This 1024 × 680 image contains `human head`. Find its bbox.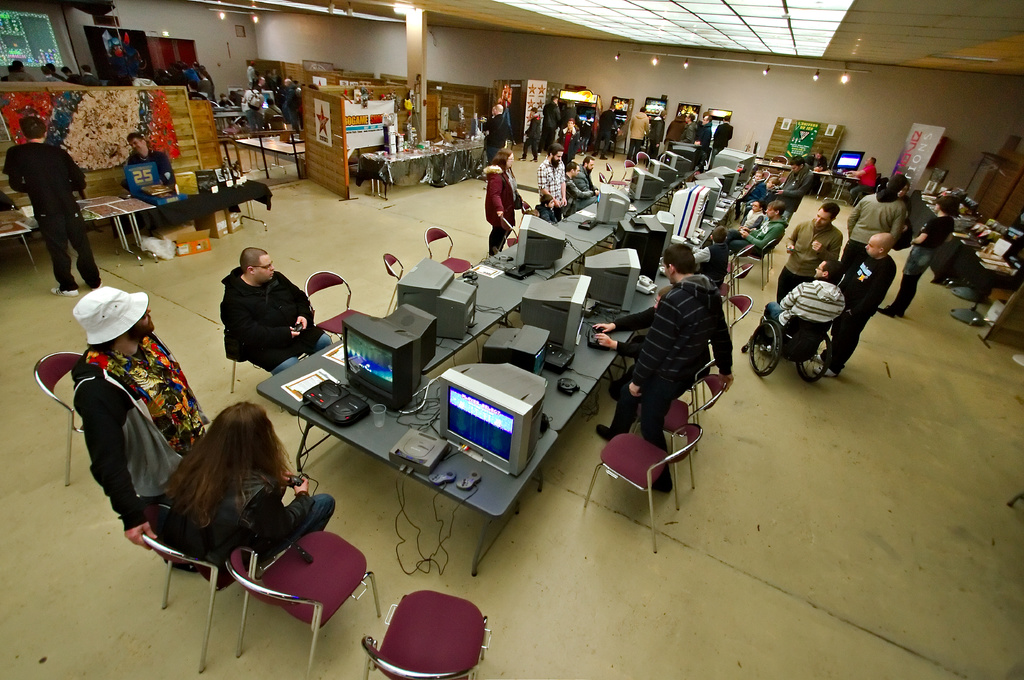
(566,161,582,178).
